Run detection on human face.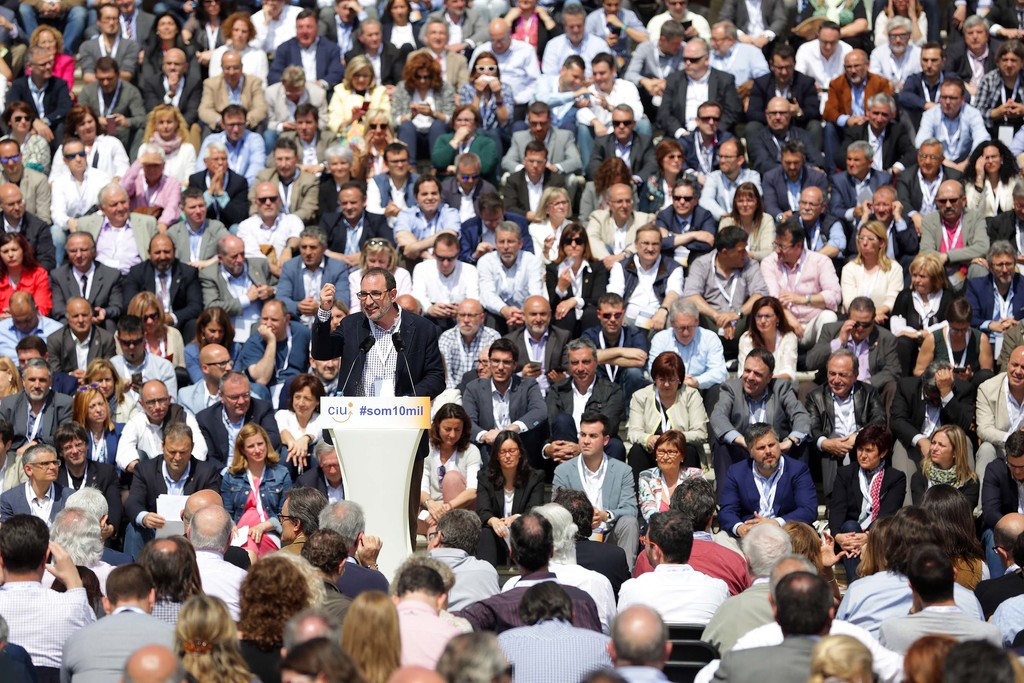
Result: x1=292, y1=388, x2=316, y2=417.
